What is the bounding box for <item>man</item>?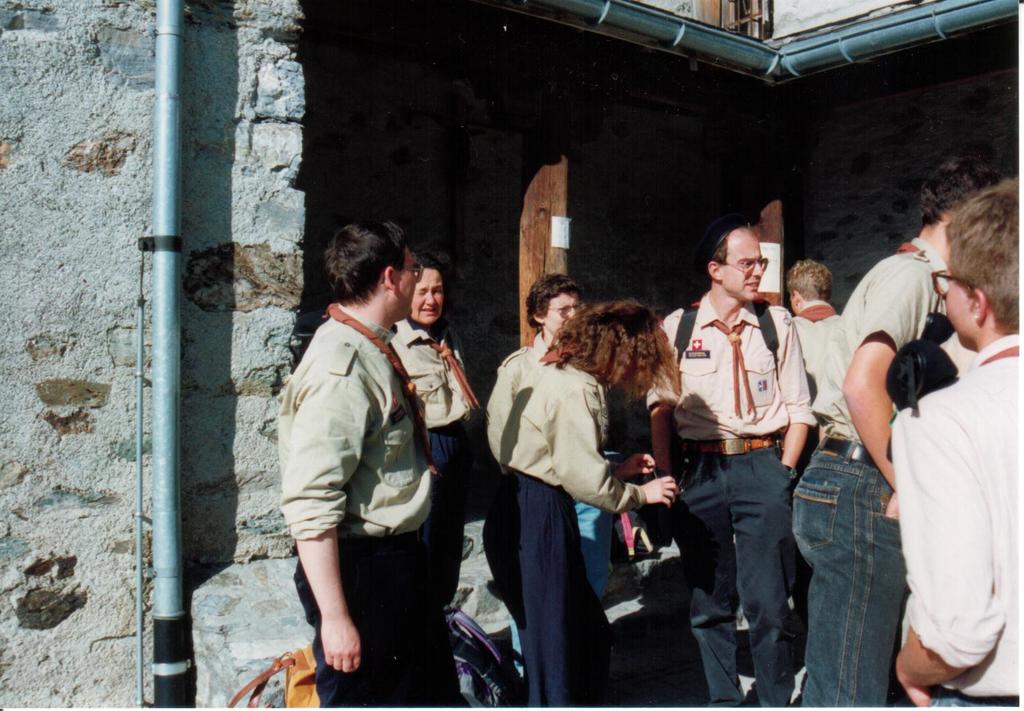
bbox=[643, 219, 815, 710].
